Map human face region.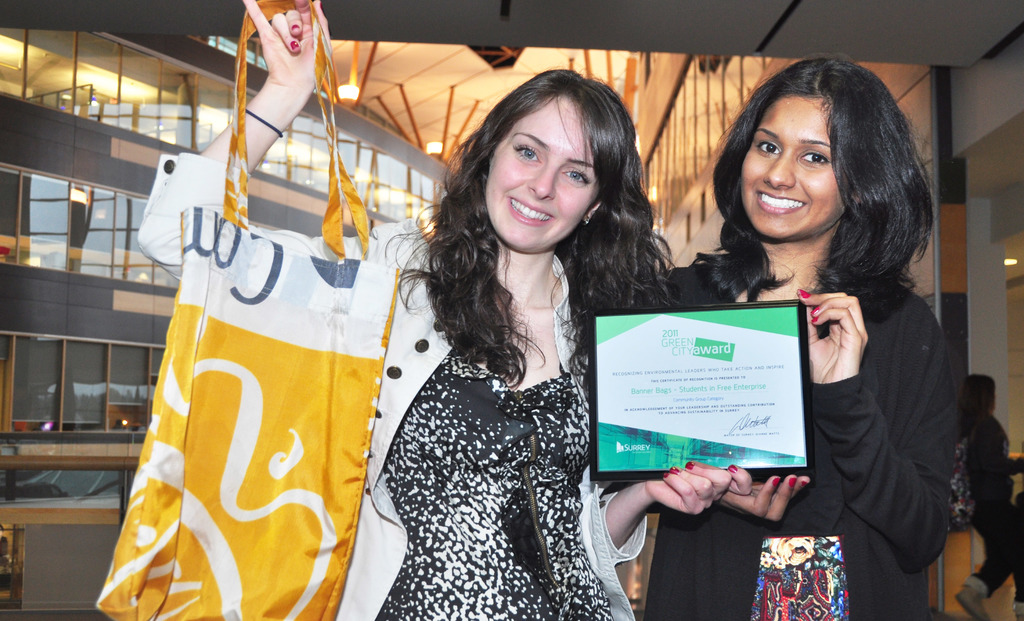
Mapped to crop(479, 95, 597, 250).
